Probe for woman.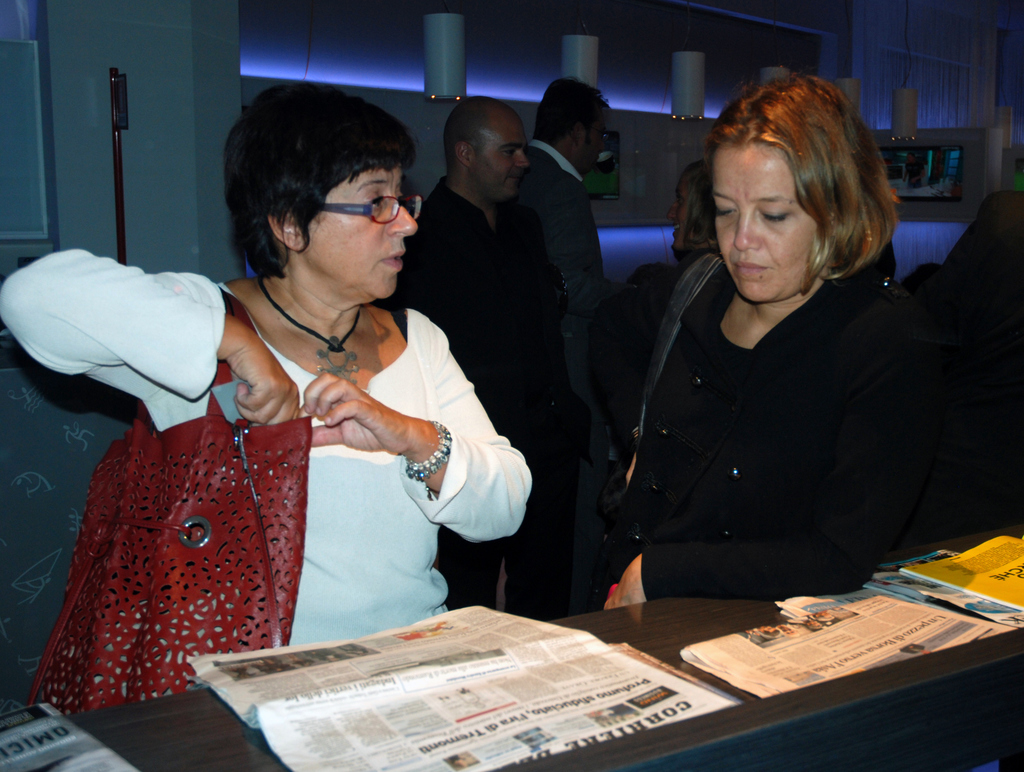
Probe result: l=597, t=75, r=958, b=609.
